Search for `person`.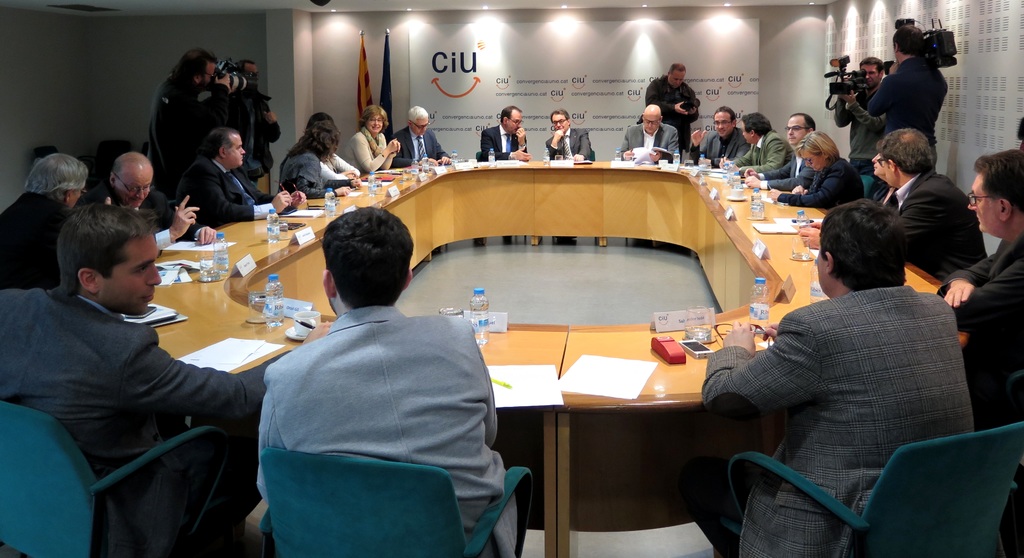
Found at [827, 45, 883, 173].
